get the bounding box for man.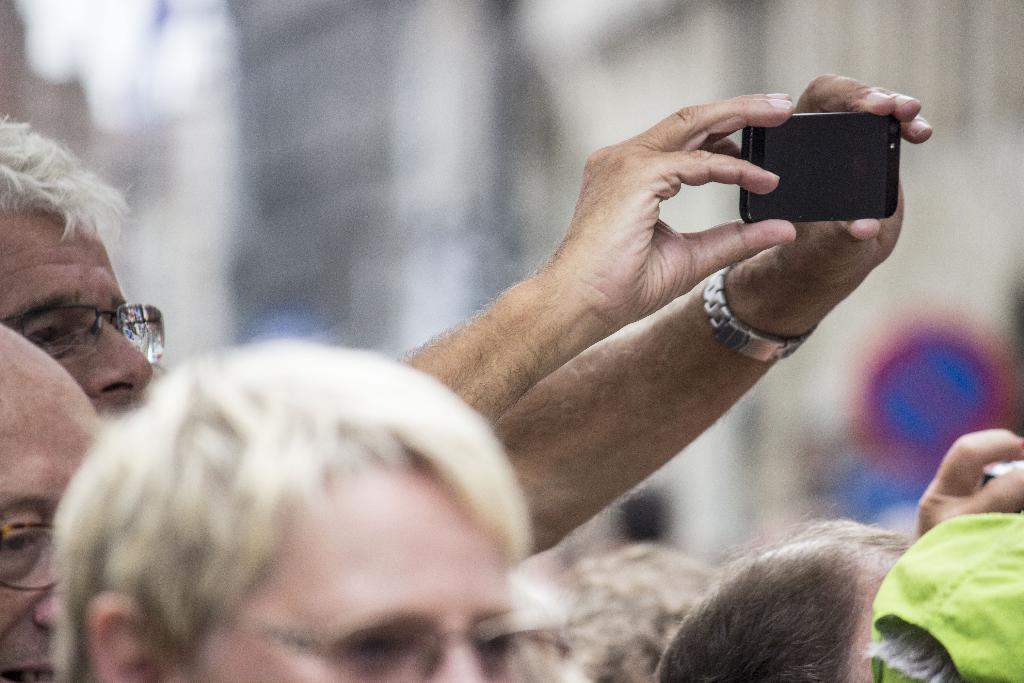
{"x1": 0, "y1": 67, "x2": 934, "y2": 566}.
